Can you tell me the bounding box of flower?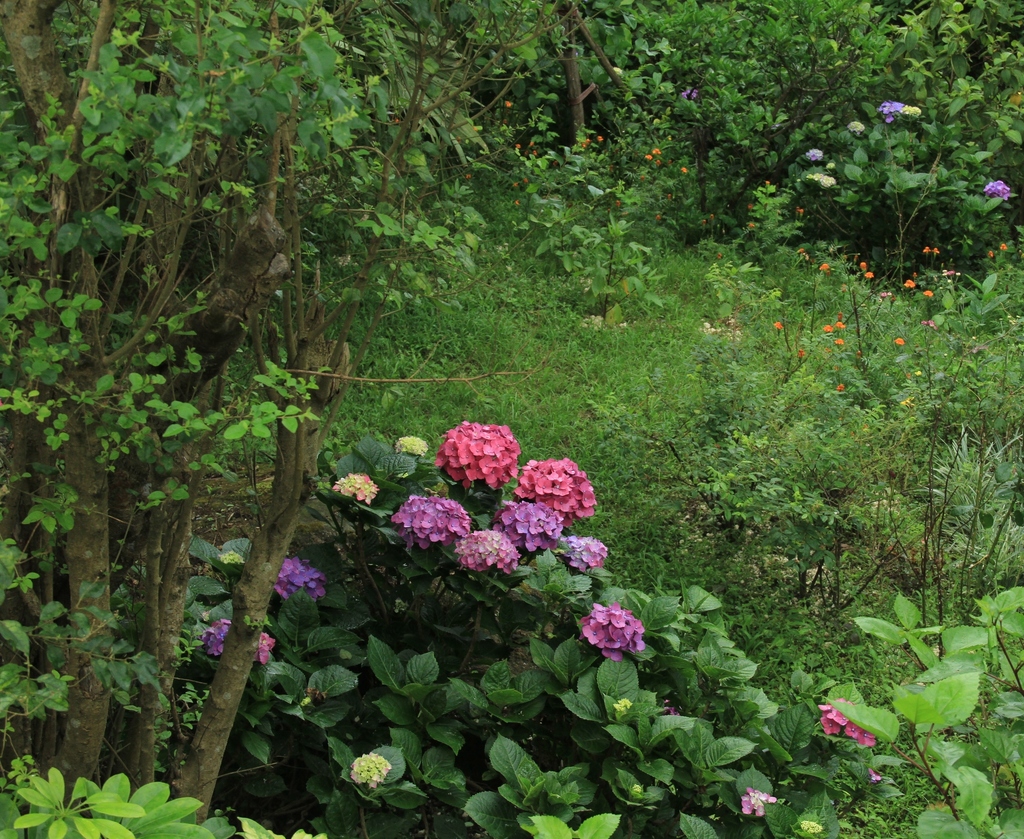
crop(443, 419, 521, 491).
